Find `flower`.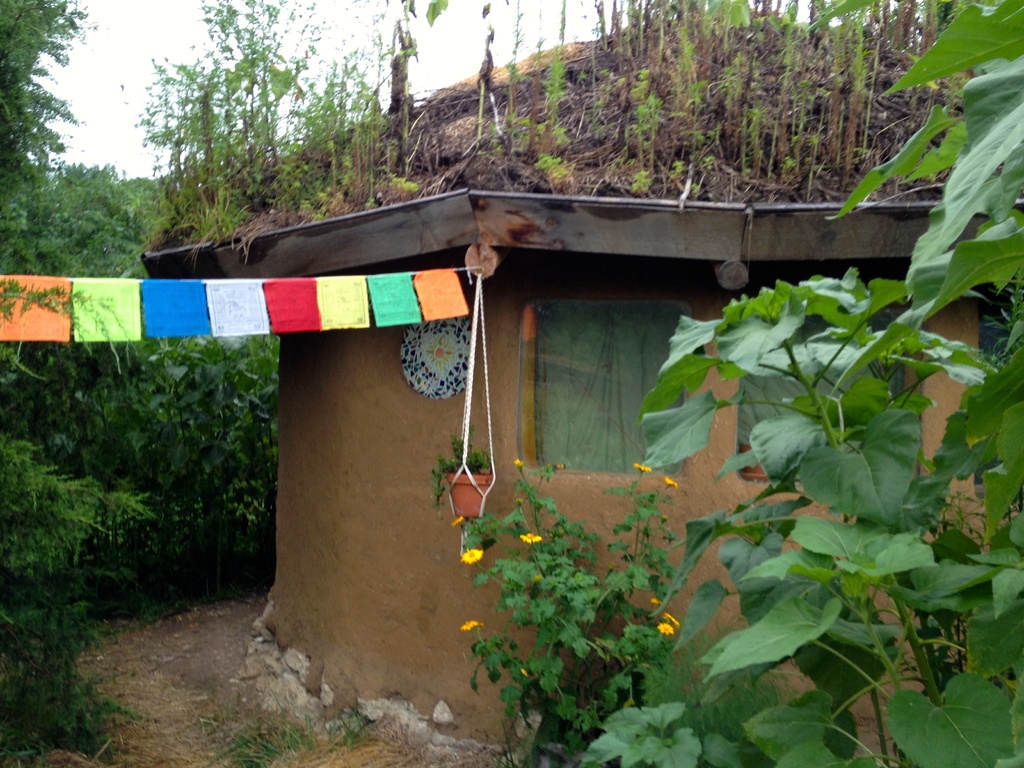
(514,455,522,468).
